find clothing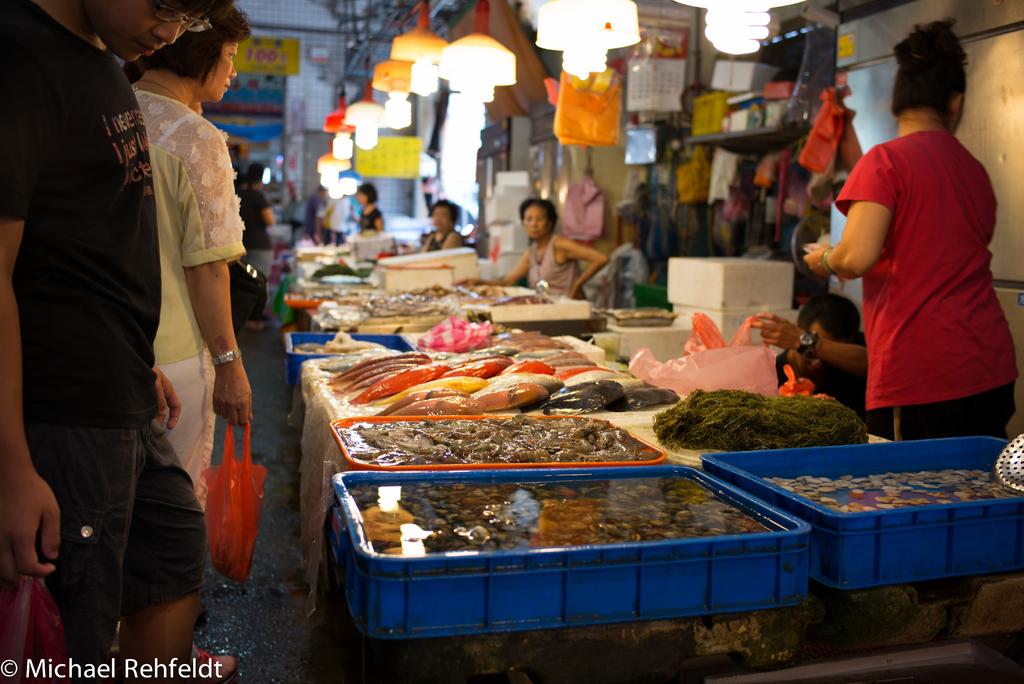
left=159, top=100, right=247, bottom=480
